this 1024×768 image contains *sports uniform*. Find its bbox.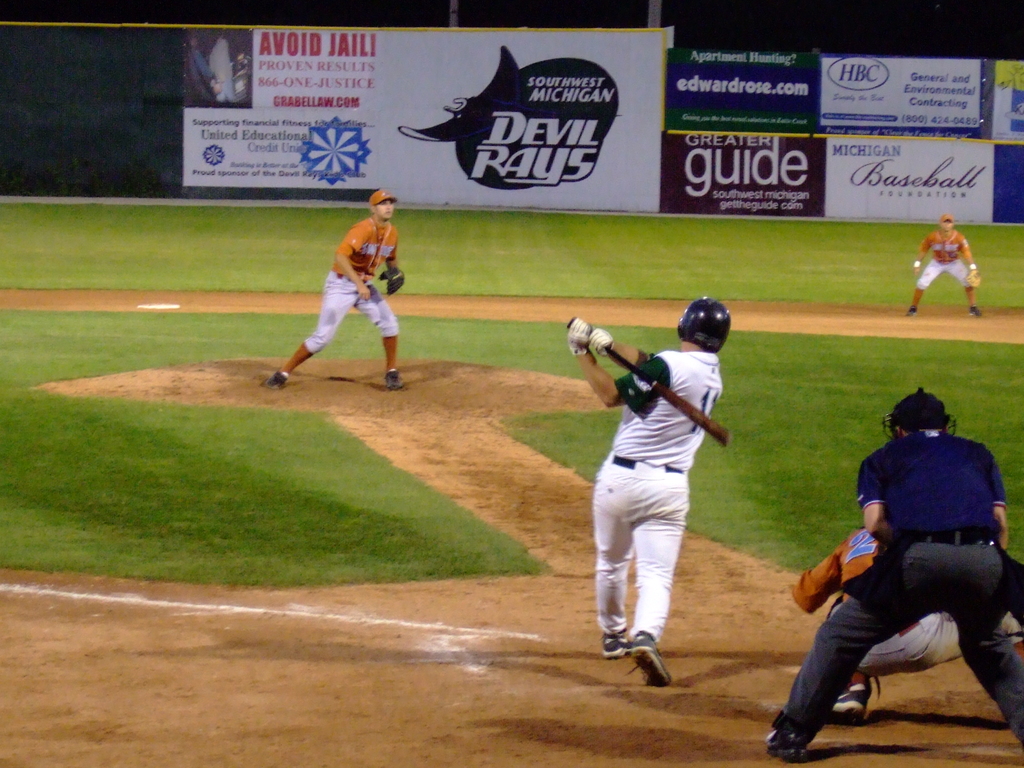
[left=786, top=513, right=1023, bottom=715].
